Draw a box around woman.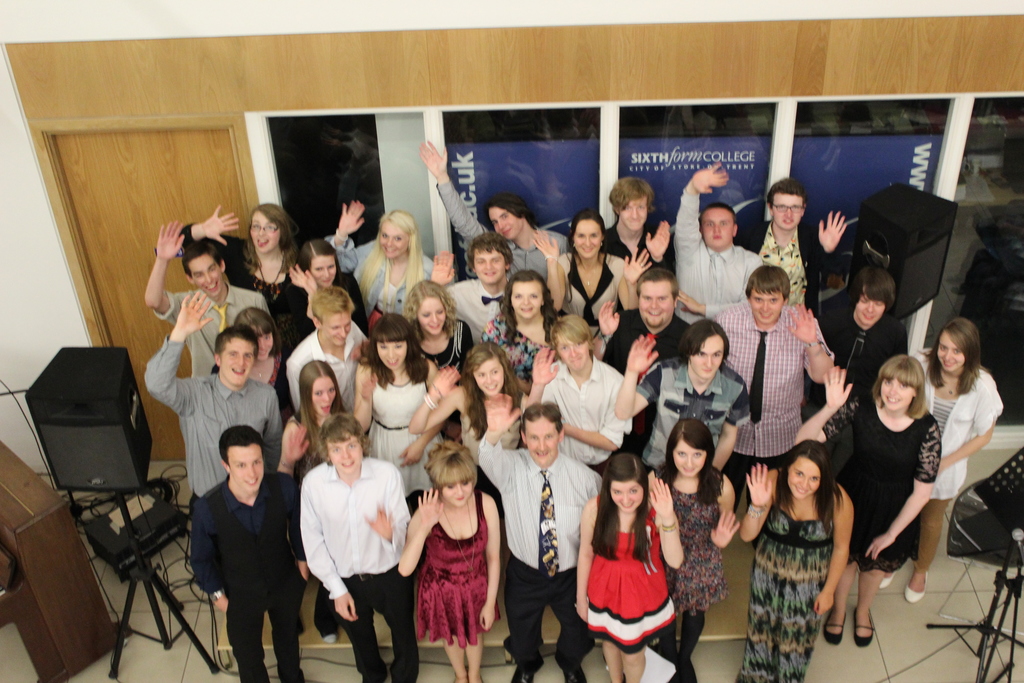
877, 317, 1004, 602.
